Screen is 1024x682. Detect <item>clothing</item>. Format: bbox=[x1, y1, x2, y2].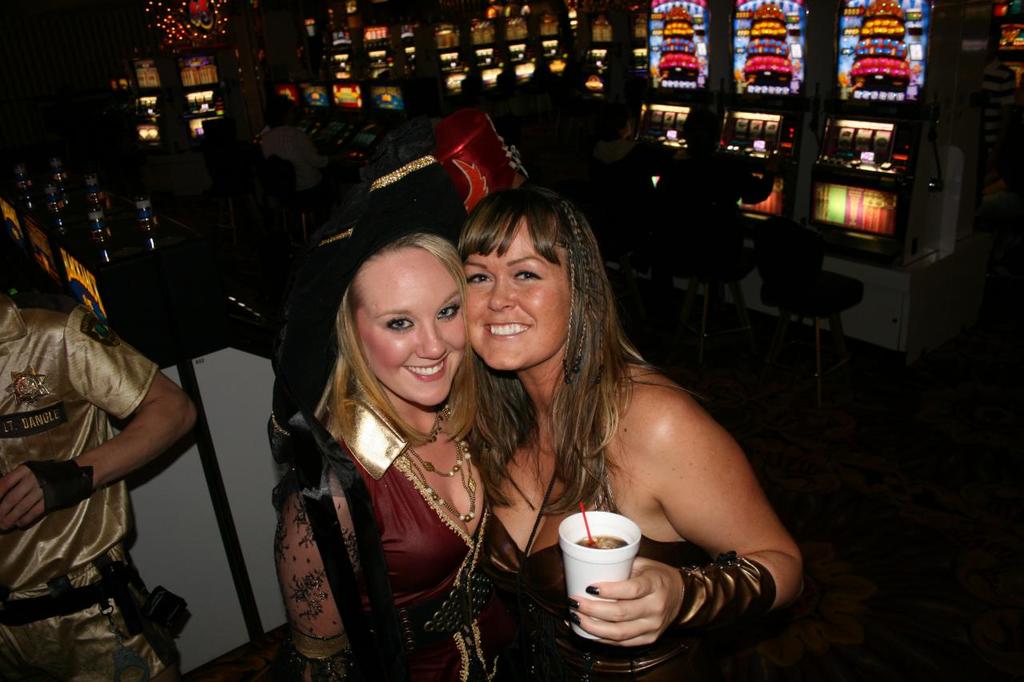
bbox=[2, 322, 150, 681].
